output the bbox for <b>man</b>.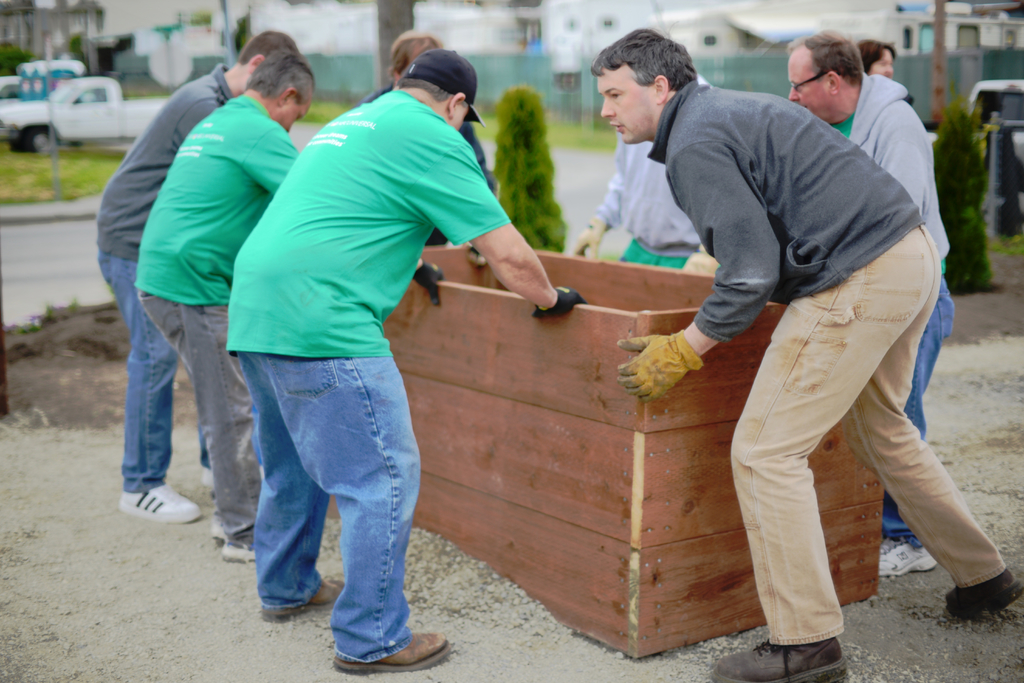
BBox(787, 31, 954, 577).
